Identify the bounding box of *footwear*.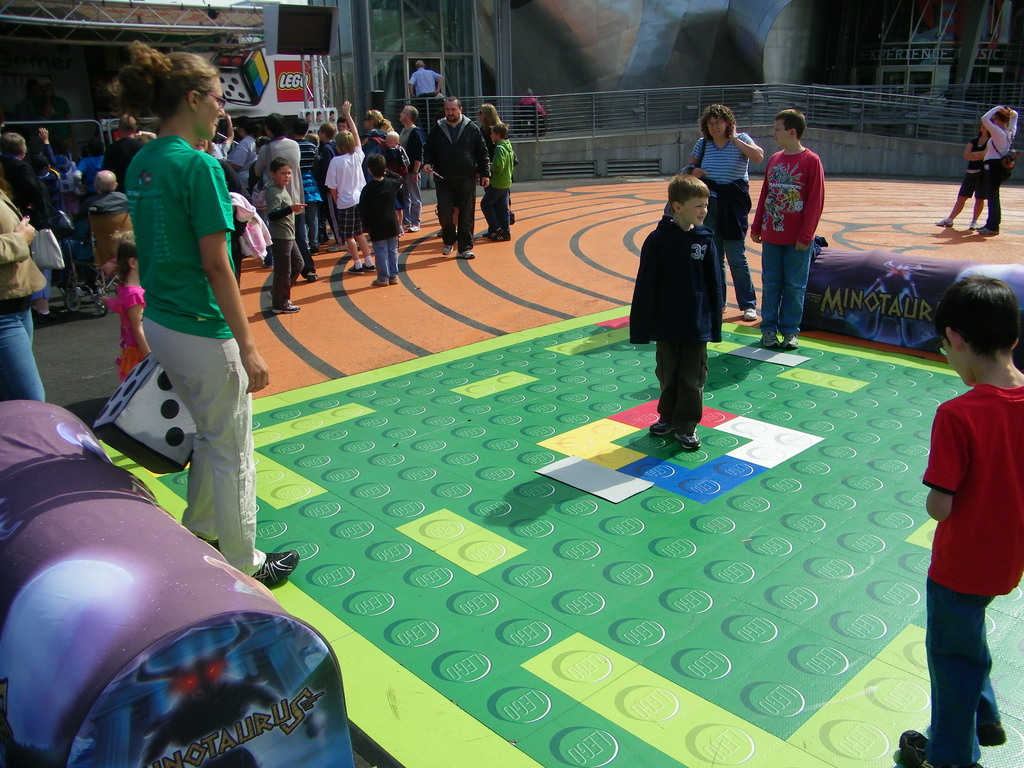
detection(412, 223, 425, 234).
